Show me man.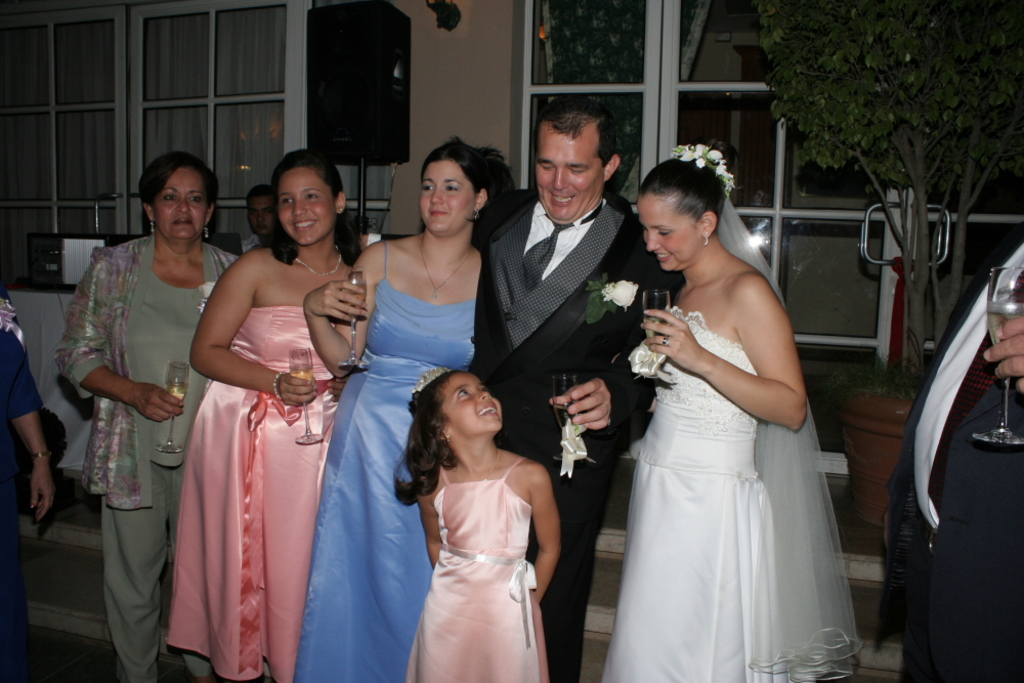
man is here: [242,182,273,257].
